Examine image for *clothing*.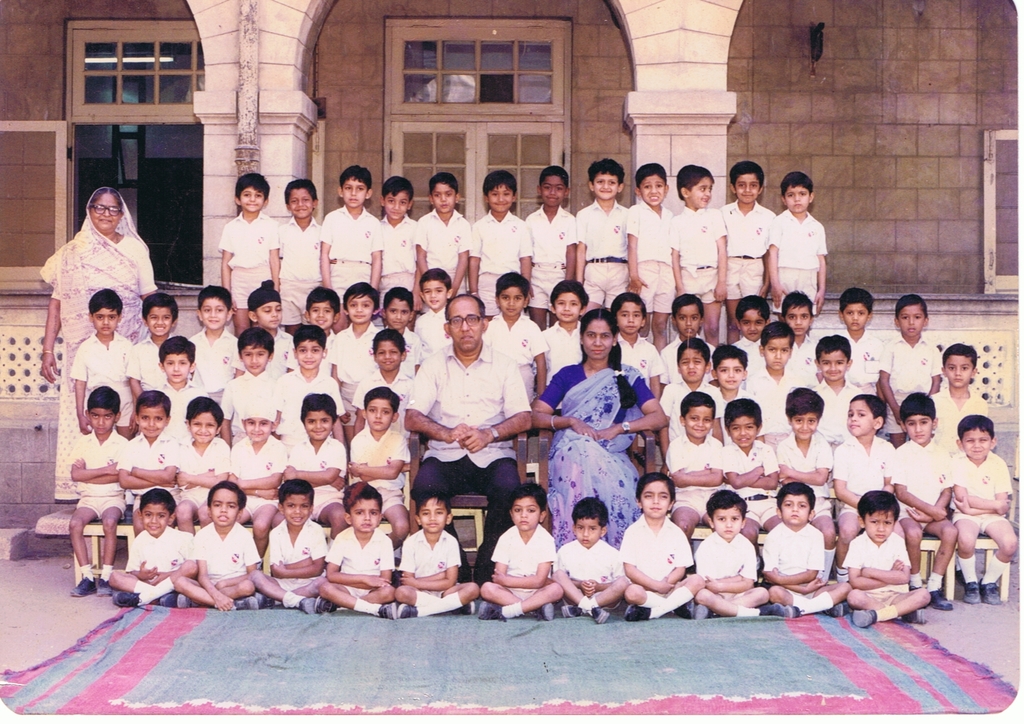
Examination result: (left=266, top=216, right=323, bottom=326).
